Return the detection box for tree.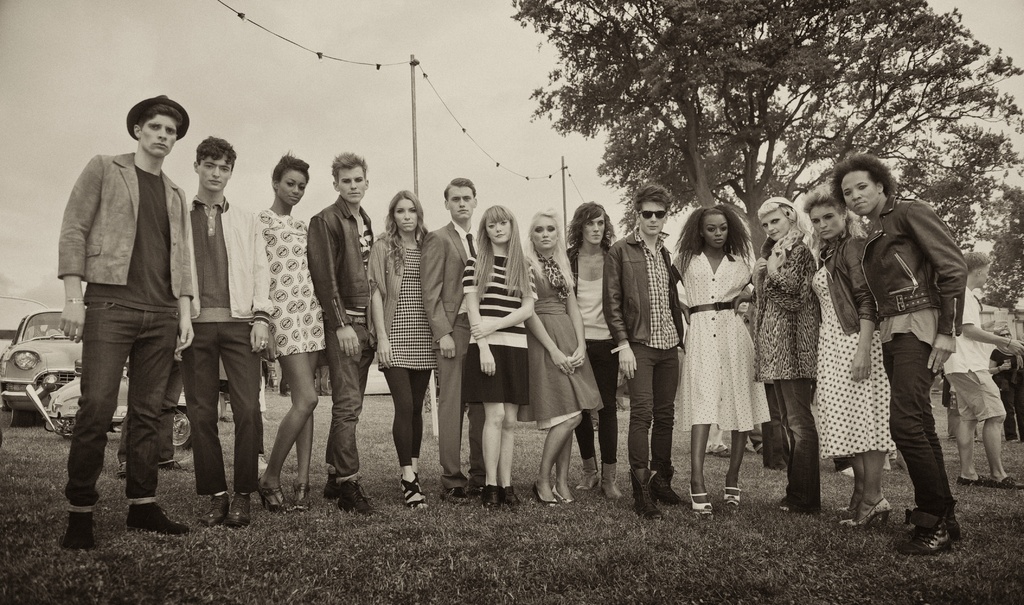
939,185,1021,318.
